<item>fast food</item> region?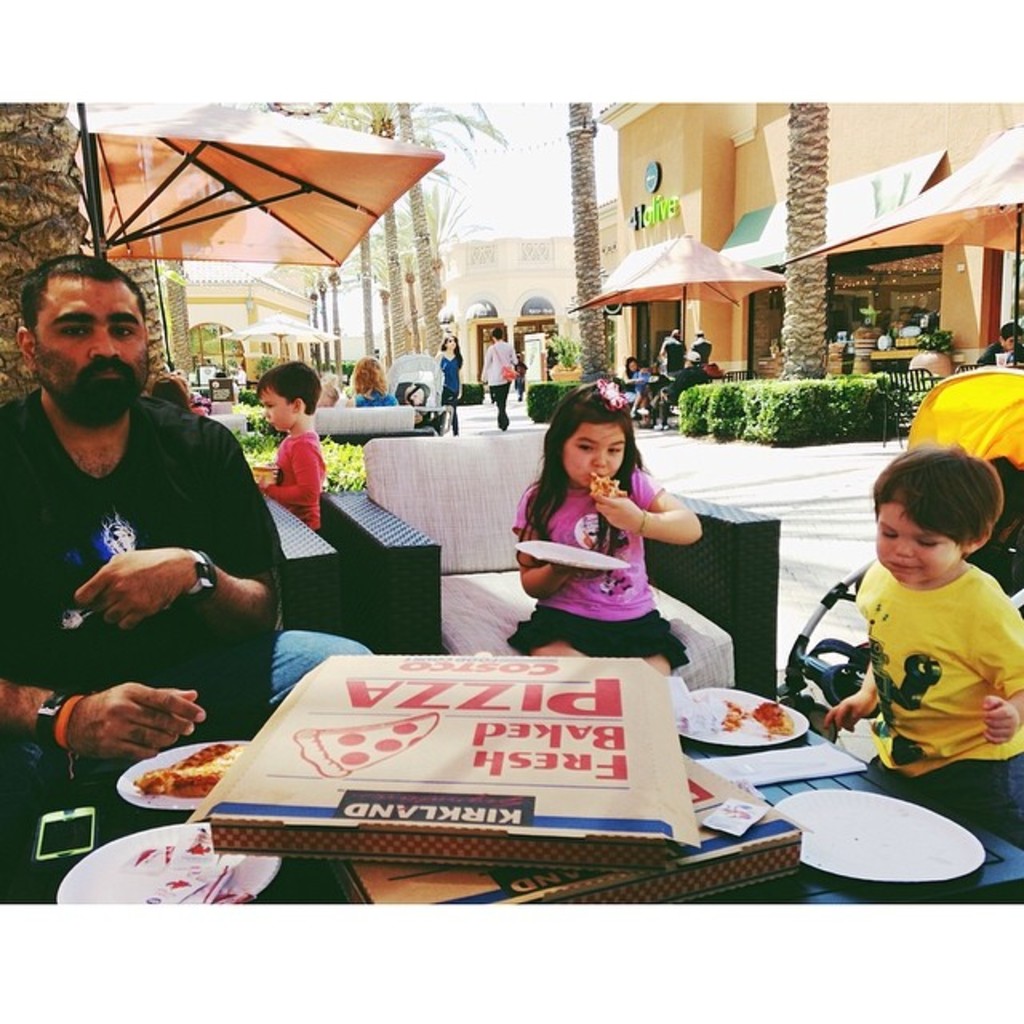
left=589, top=469, right=629, bottom=501
